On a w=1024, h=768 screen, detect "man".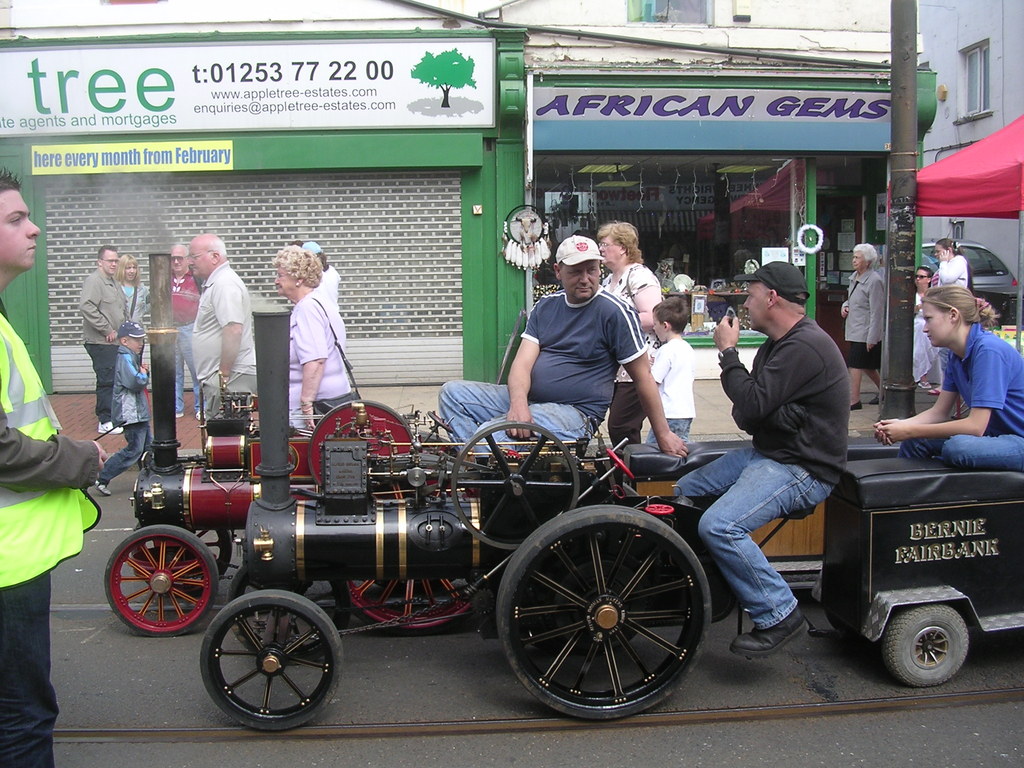
0, 166, 114, 767.
